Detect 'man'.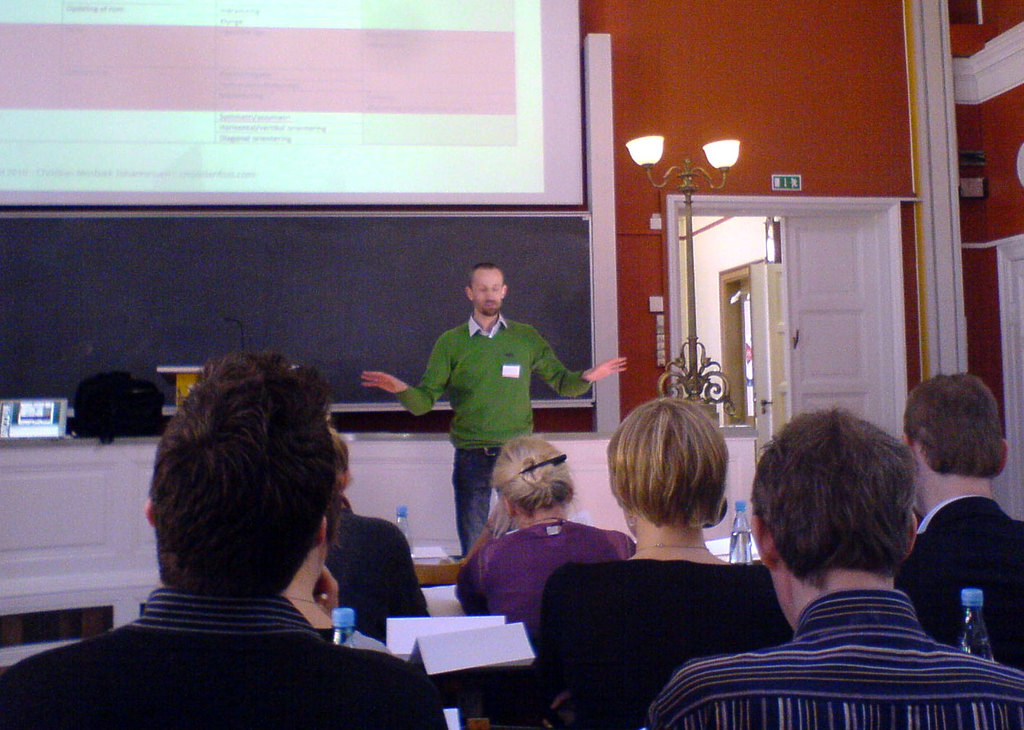
Detected at region(894, 371, 1023, 675).
